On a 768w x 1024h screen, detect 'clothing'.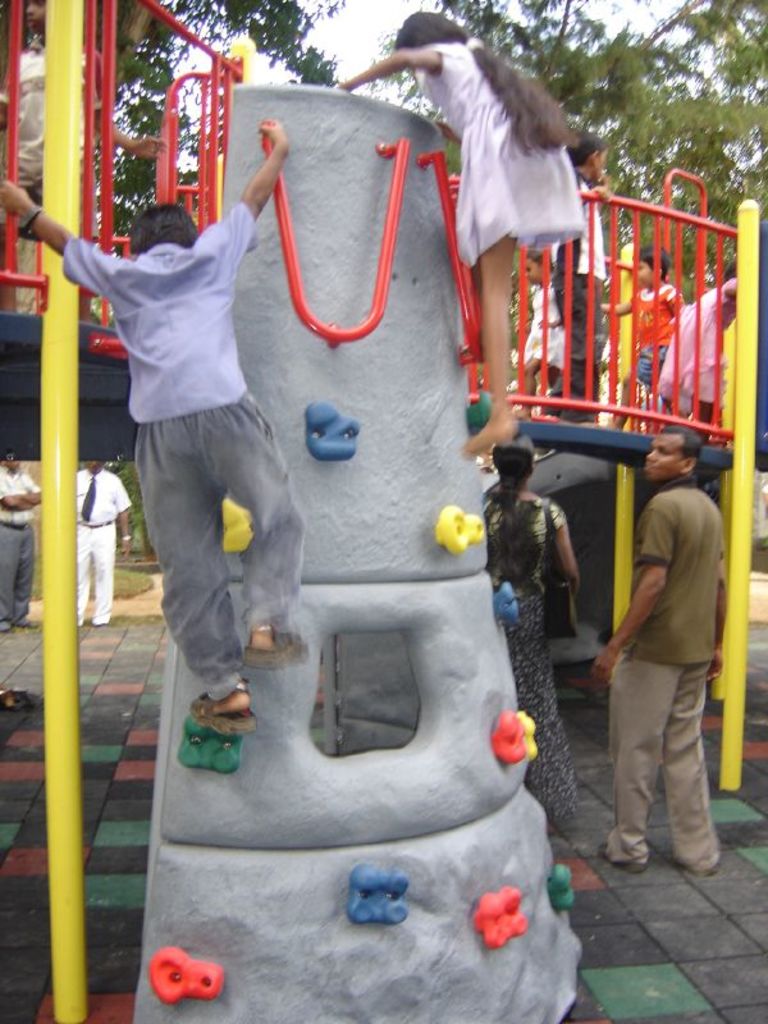
[left=520, top=280, right=564, bottom=374].
